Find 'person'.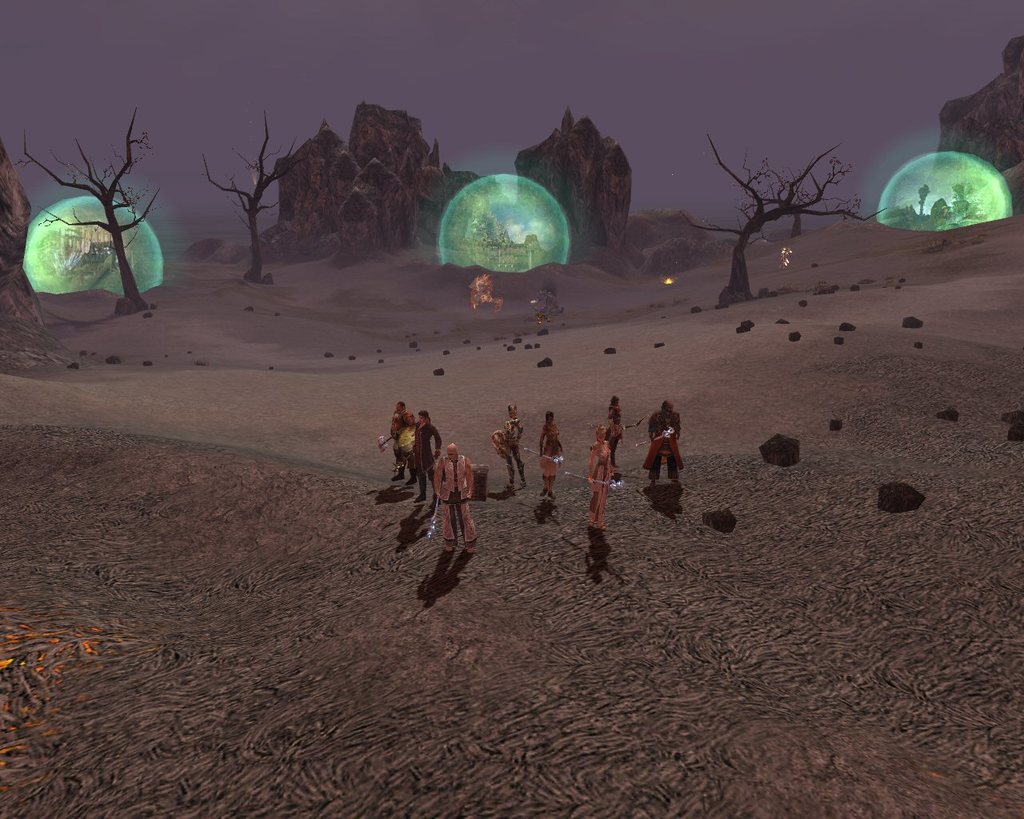
x1=499, y1=404, x2=523, y2=489.
